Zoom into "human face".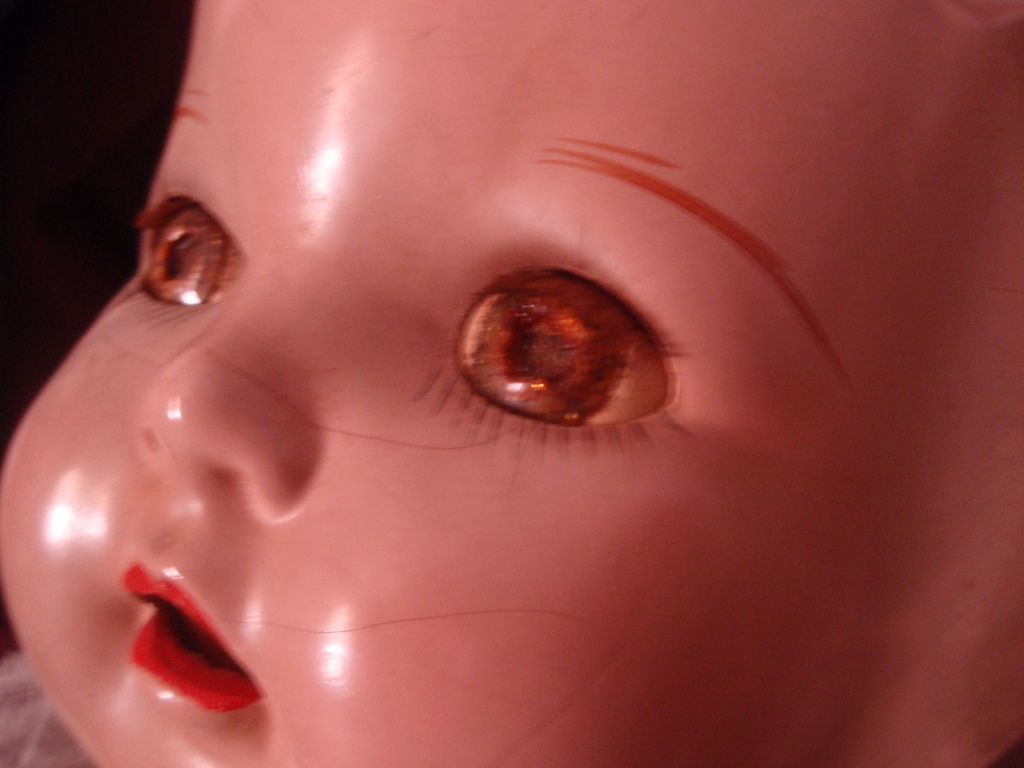
Zoom target: 0:3:1023:767.
